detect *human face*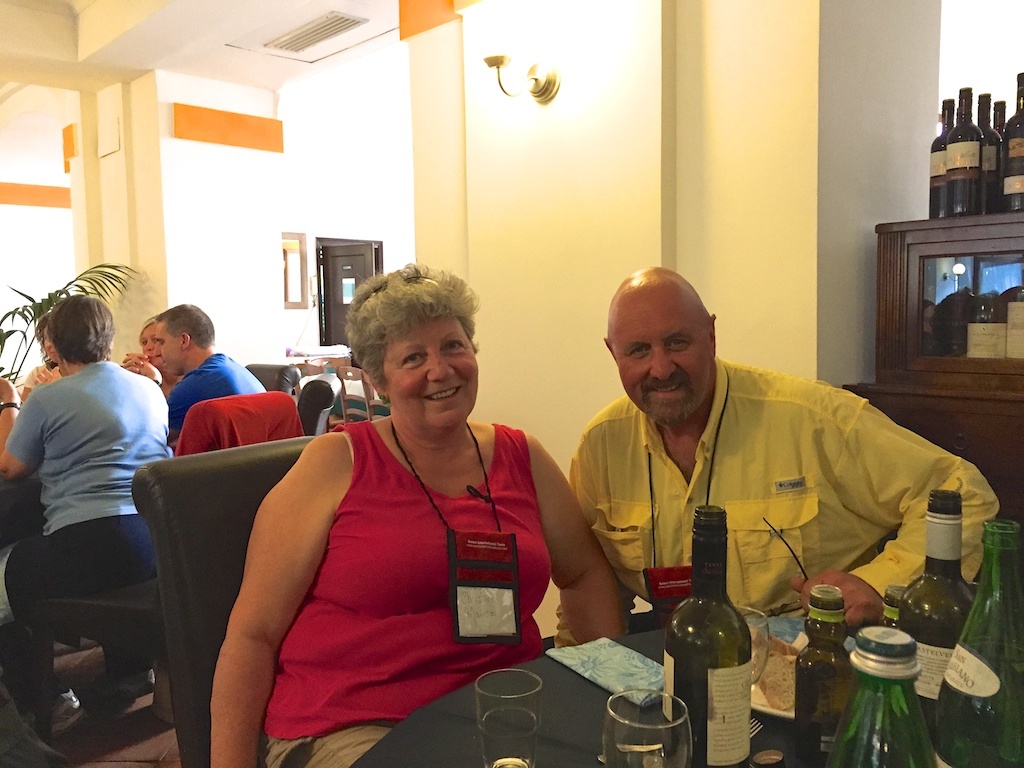
bbox=(154, 317, 180, 376)
